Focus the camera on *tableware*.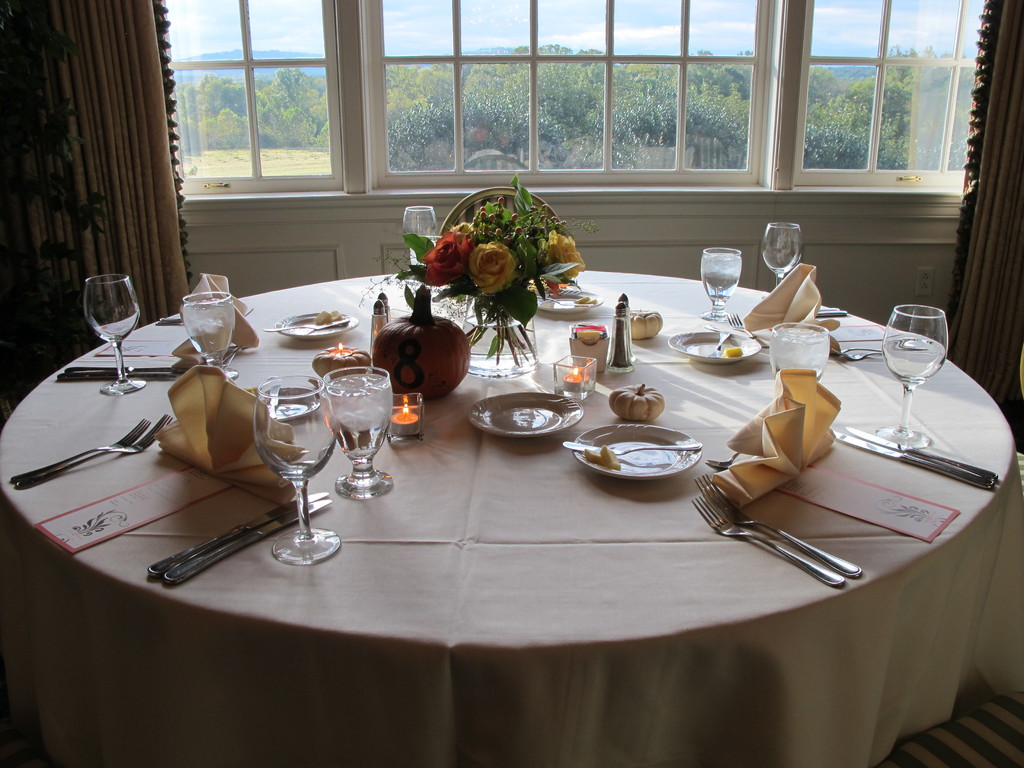
Focus region: <region>692, 497, 847, 588</region>.
